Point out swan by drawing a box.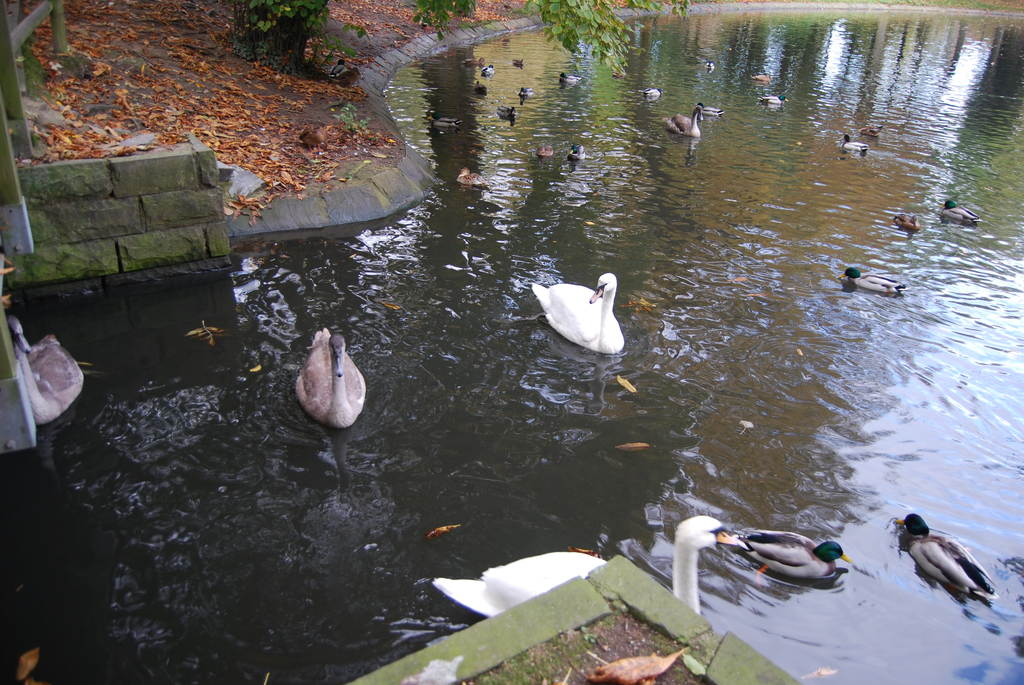
[298,333,371,433].
